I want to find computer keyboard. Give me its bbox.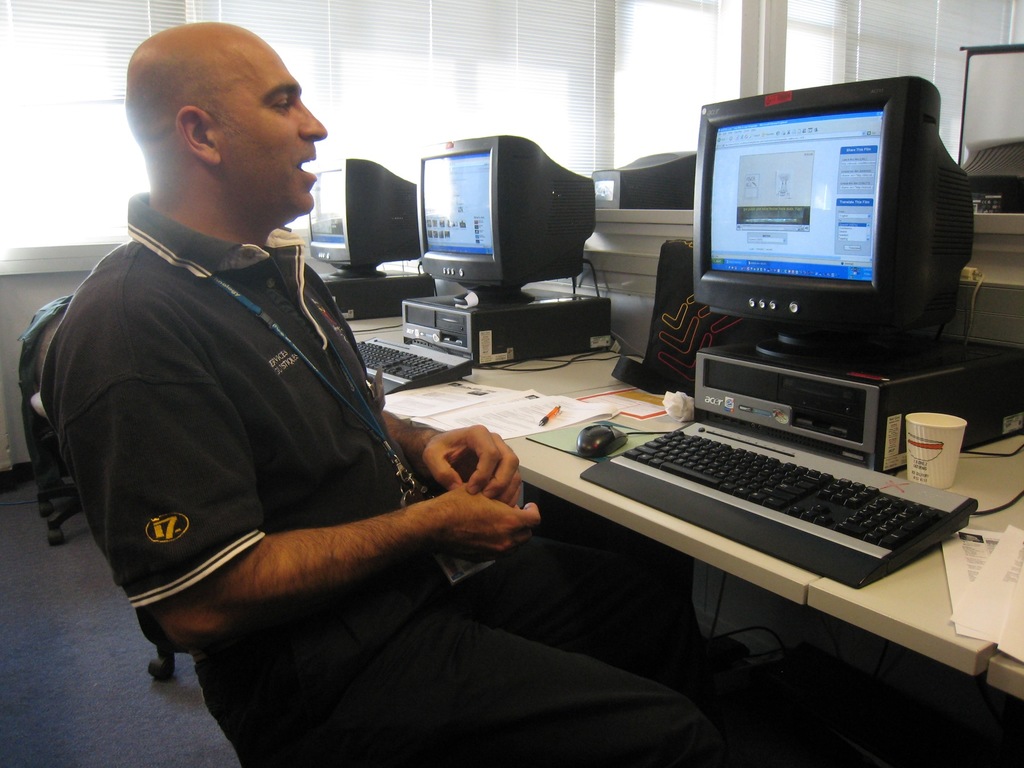
<bbox>579, 417, 980, 590</bbox>.
